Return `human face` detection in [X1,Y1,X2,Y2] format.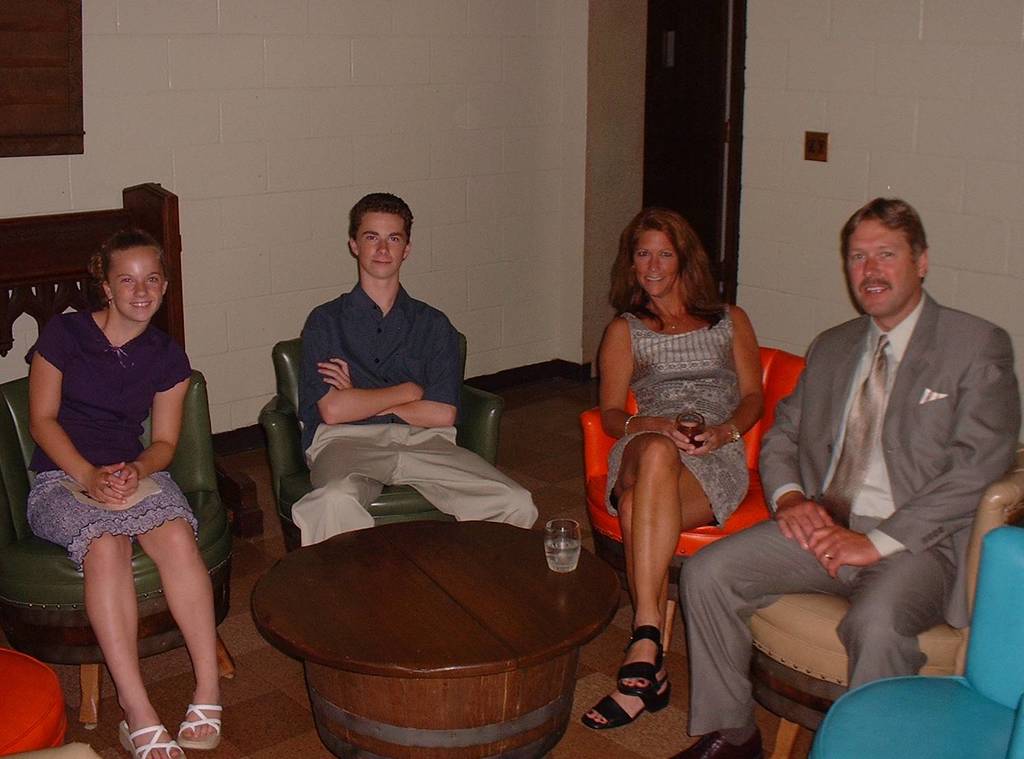
[102,244,164,322].
